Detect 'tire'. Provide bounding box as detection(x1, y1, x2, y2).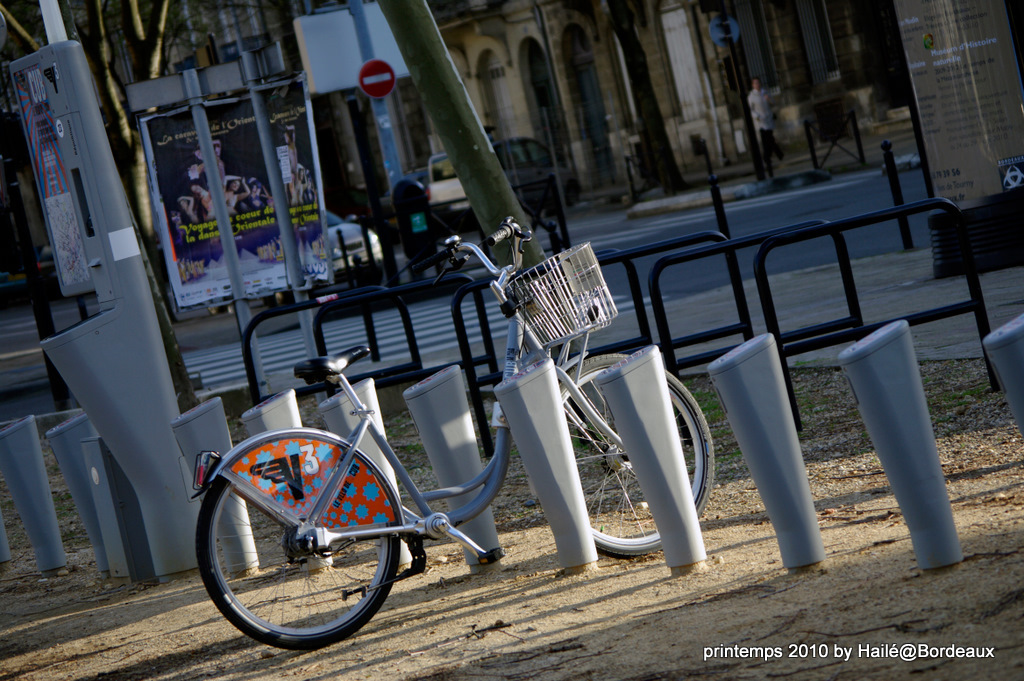
detection(553, 353, 712, 556).
